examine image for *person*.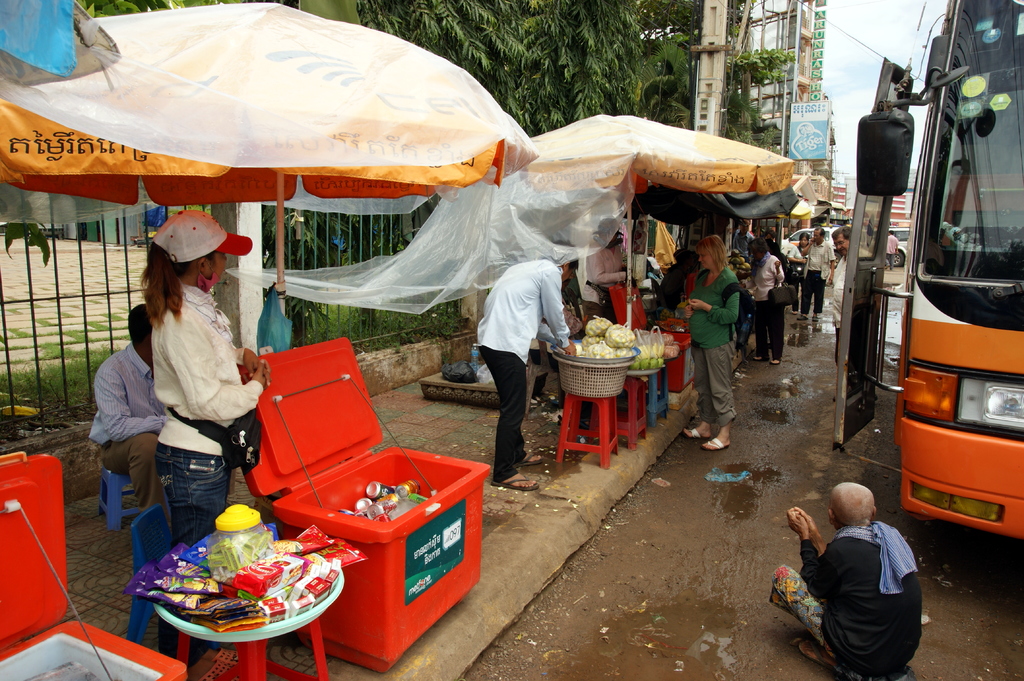
Examination result: 90/308/170/528.
